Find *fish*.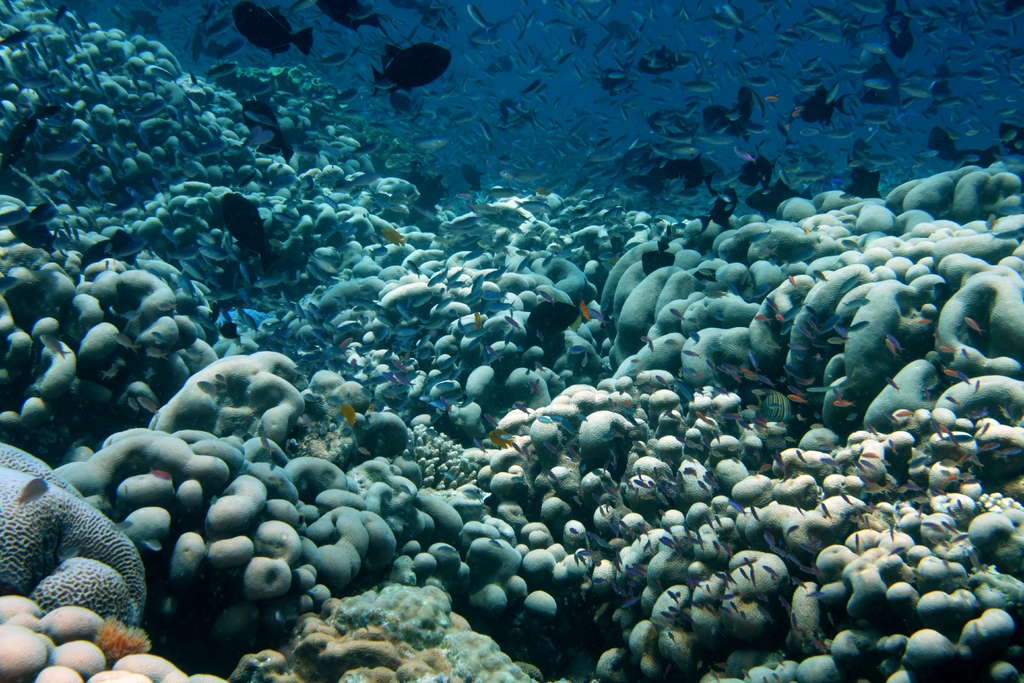
Rect(30, 204, 58, 226).
